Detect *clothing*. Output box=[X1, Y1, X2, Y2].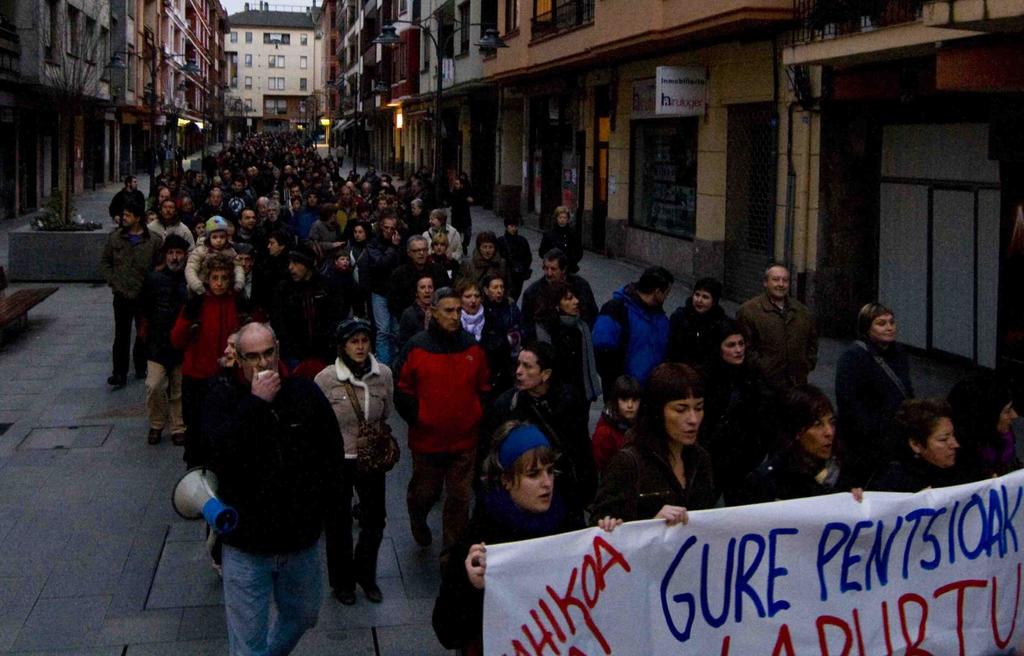
box=[152, 154, 164, 195].
